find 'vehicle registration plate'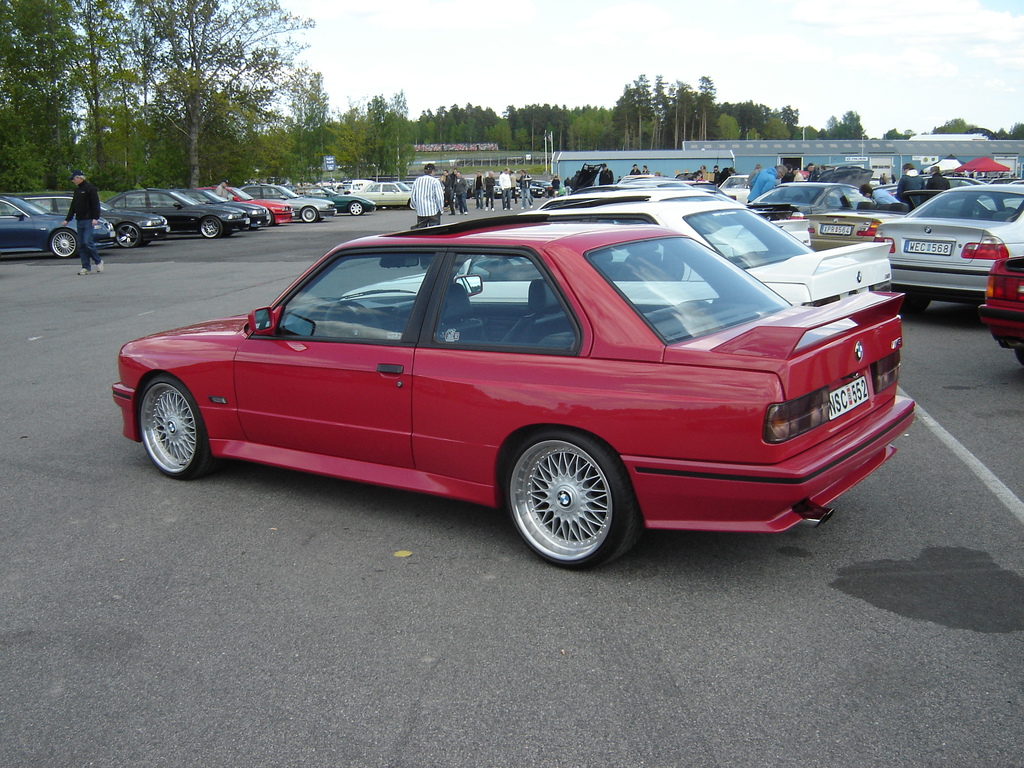
(x1=829, y1=376, x2=869, y2=421)
